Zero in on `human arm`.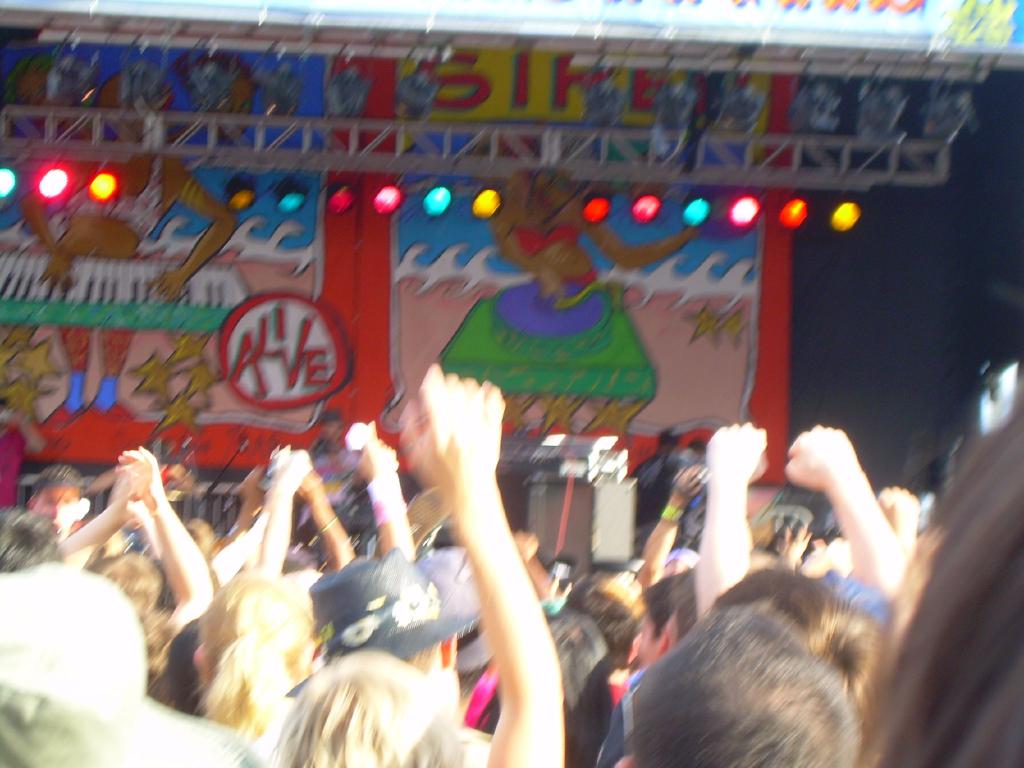
Zeroed in: 516,525,540,604.
